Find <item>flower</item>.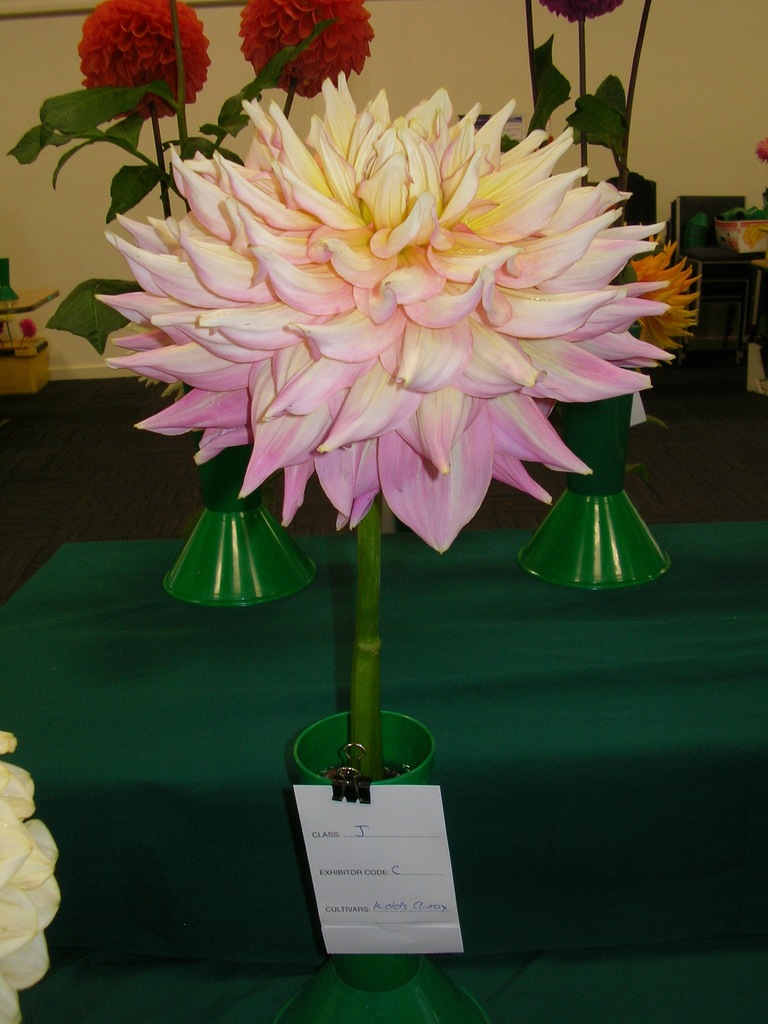
620, 216, 704, 359.
